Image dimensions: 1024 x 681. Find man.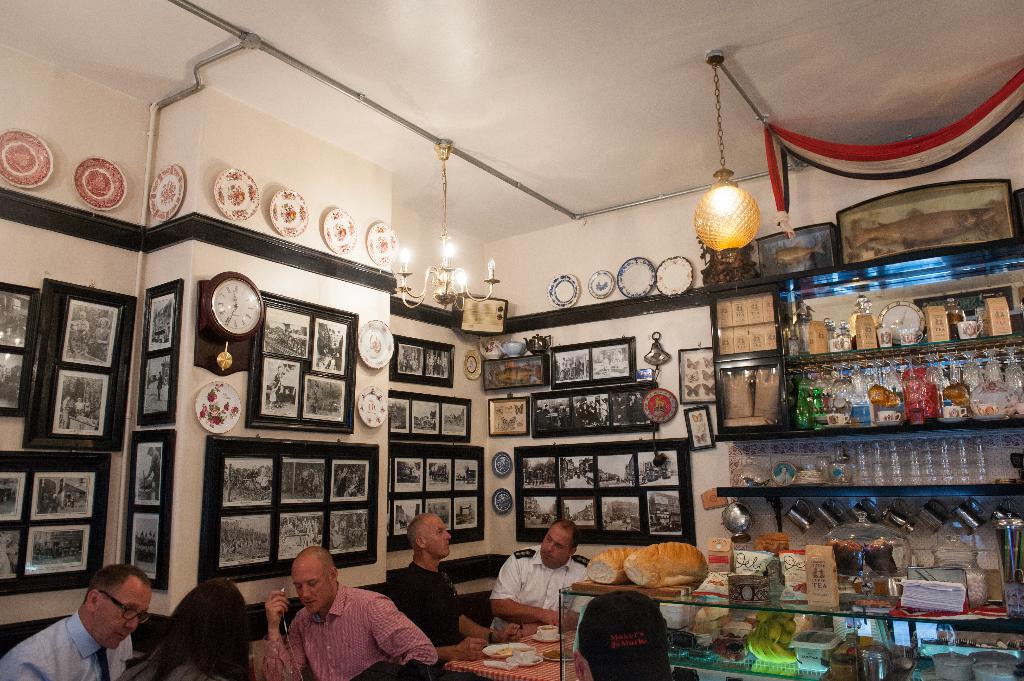
x1=614, y1=395, x2=628, y2=422.
